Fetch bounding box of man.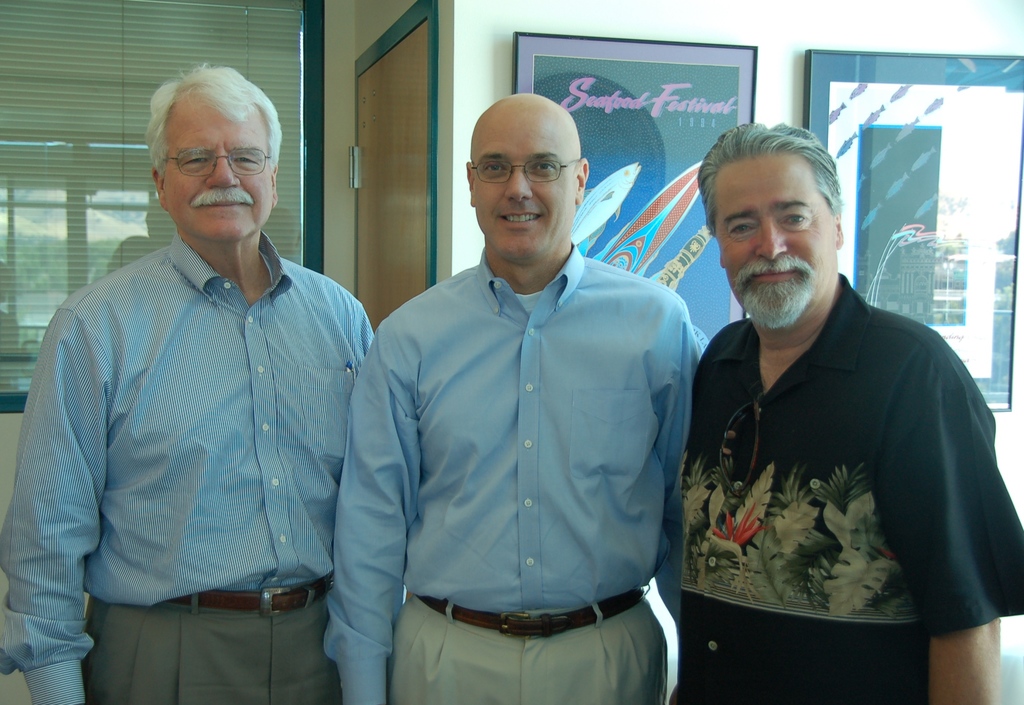
Bbox: box=[0, 56, 376, 704].
